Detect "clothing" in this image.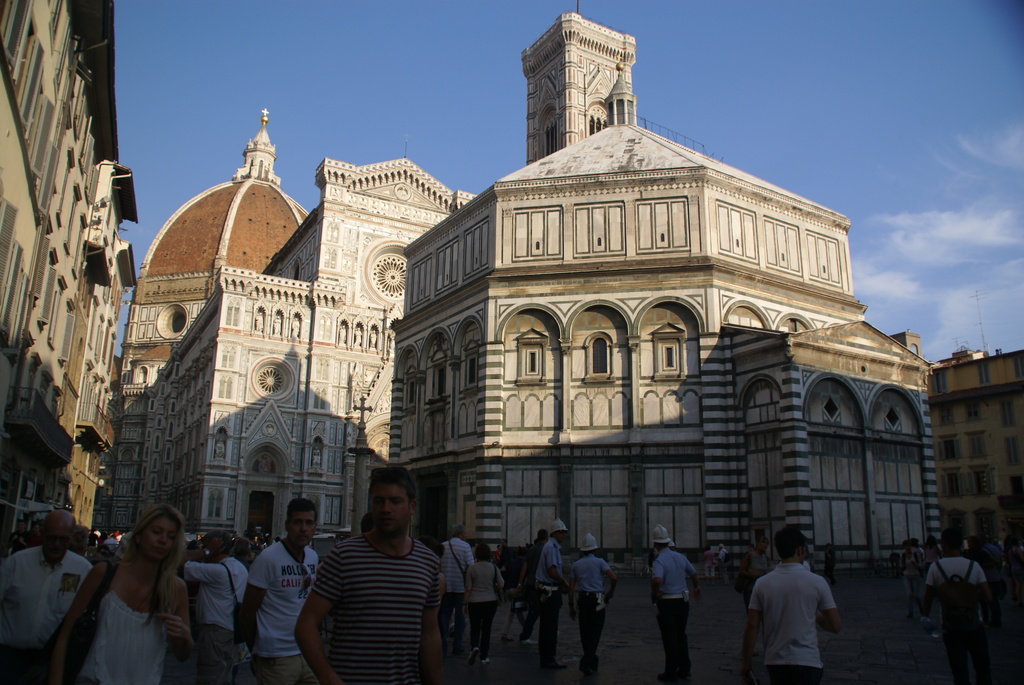
Detection: (915, 558, 988, 675).
